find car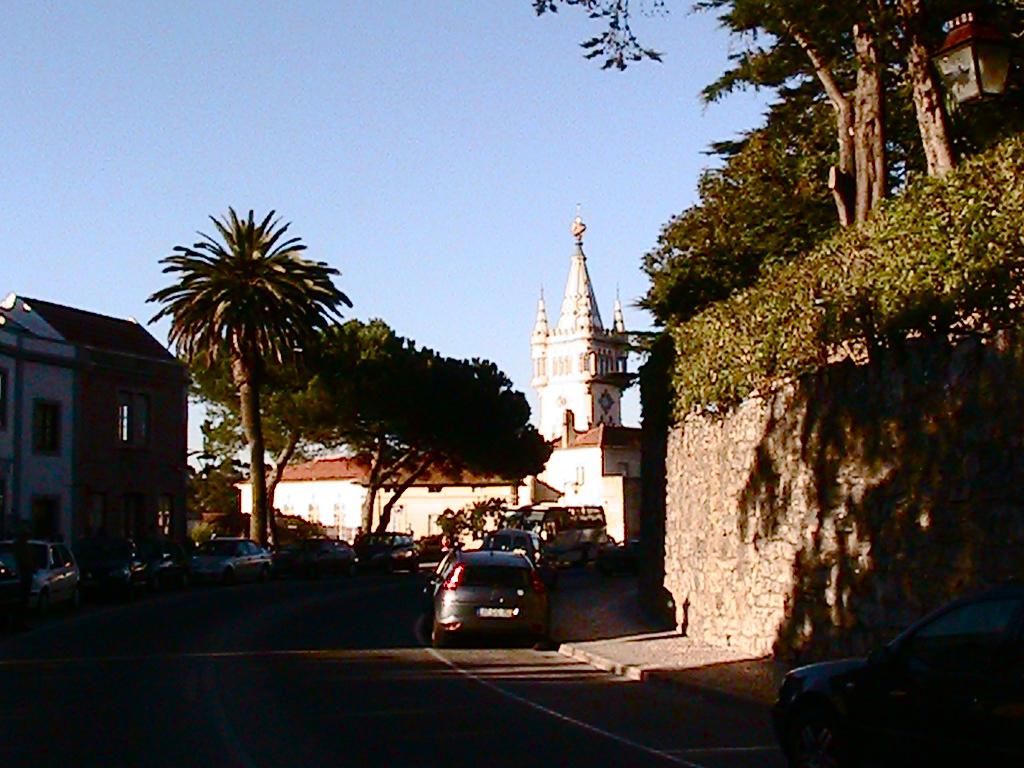
{"x1": 2, "y1": 539, "x2": 77, "y2": 609}
